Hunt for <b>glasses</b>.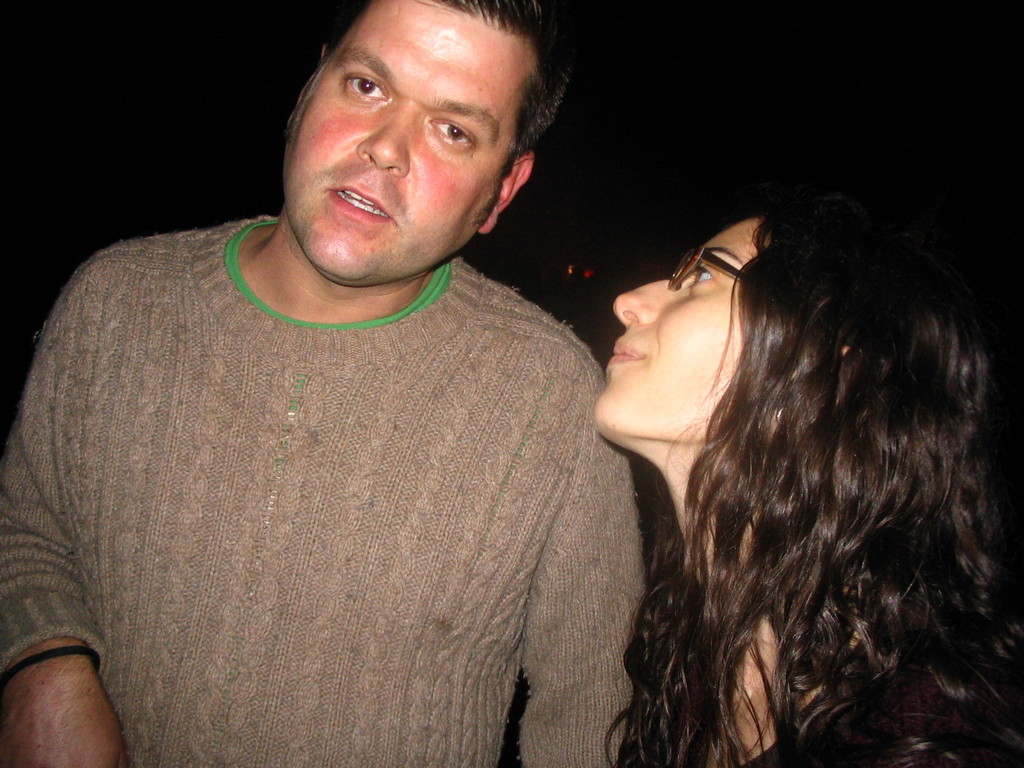
Hunted down at [x1=653, y1=243, x2=769, y2=302].
